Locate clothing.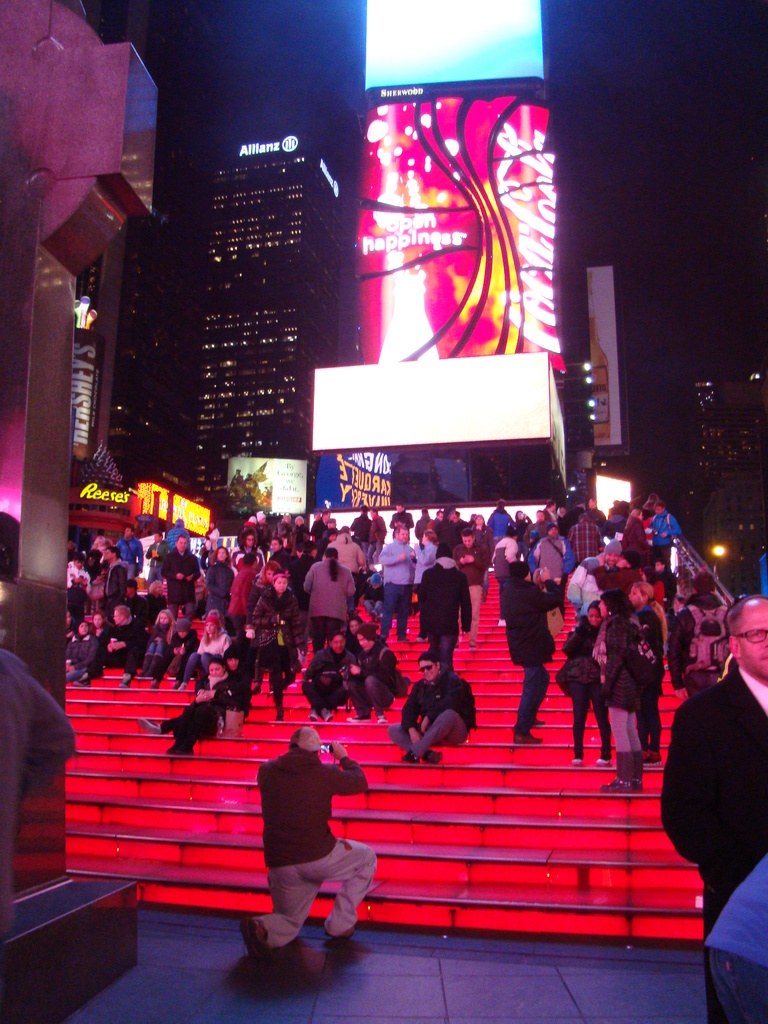
Bounding box: select_region(560, 622, 607, 762).
